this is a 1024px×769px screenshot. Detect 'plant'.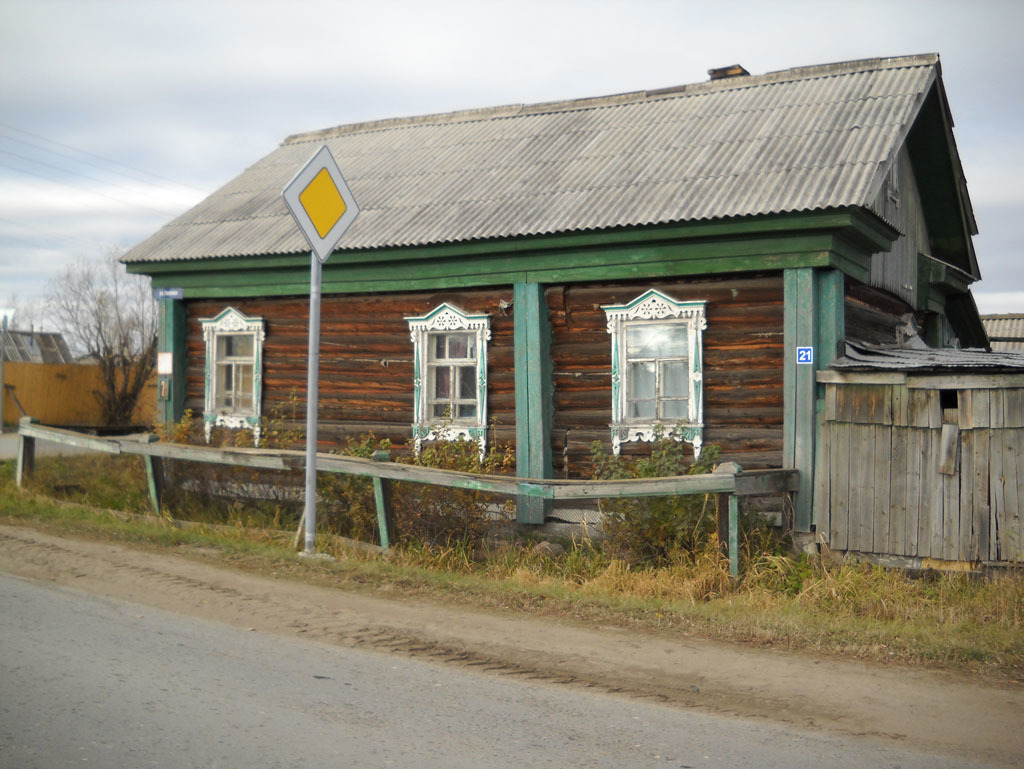
bbox=[324, 424, 505, 542].
